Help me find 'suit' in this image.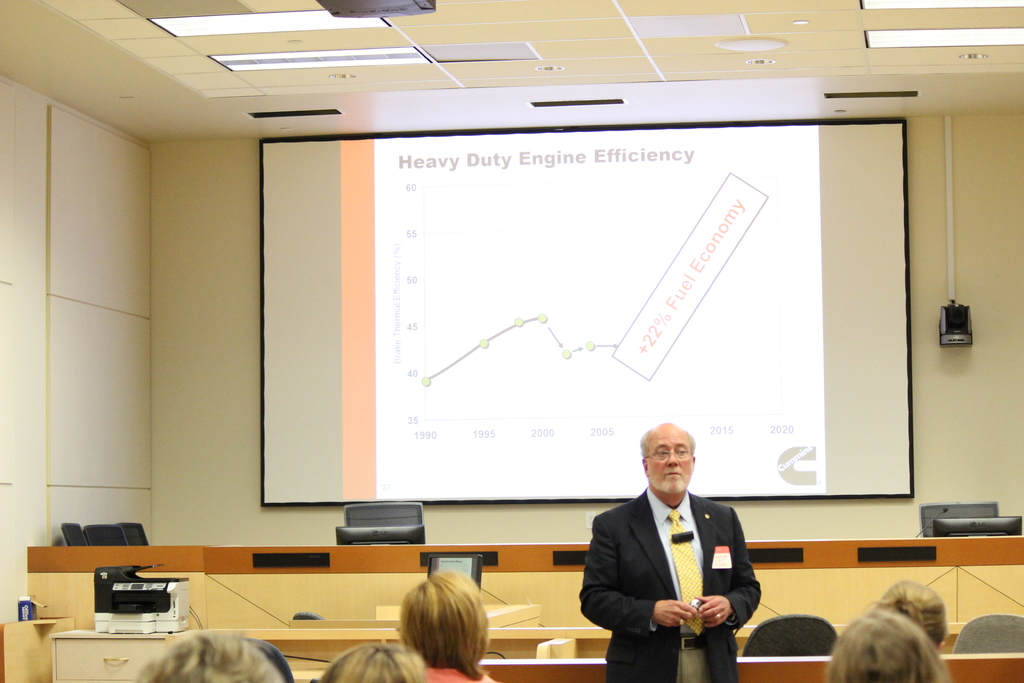
Found it: select_region(584, 468, 765, 666).
